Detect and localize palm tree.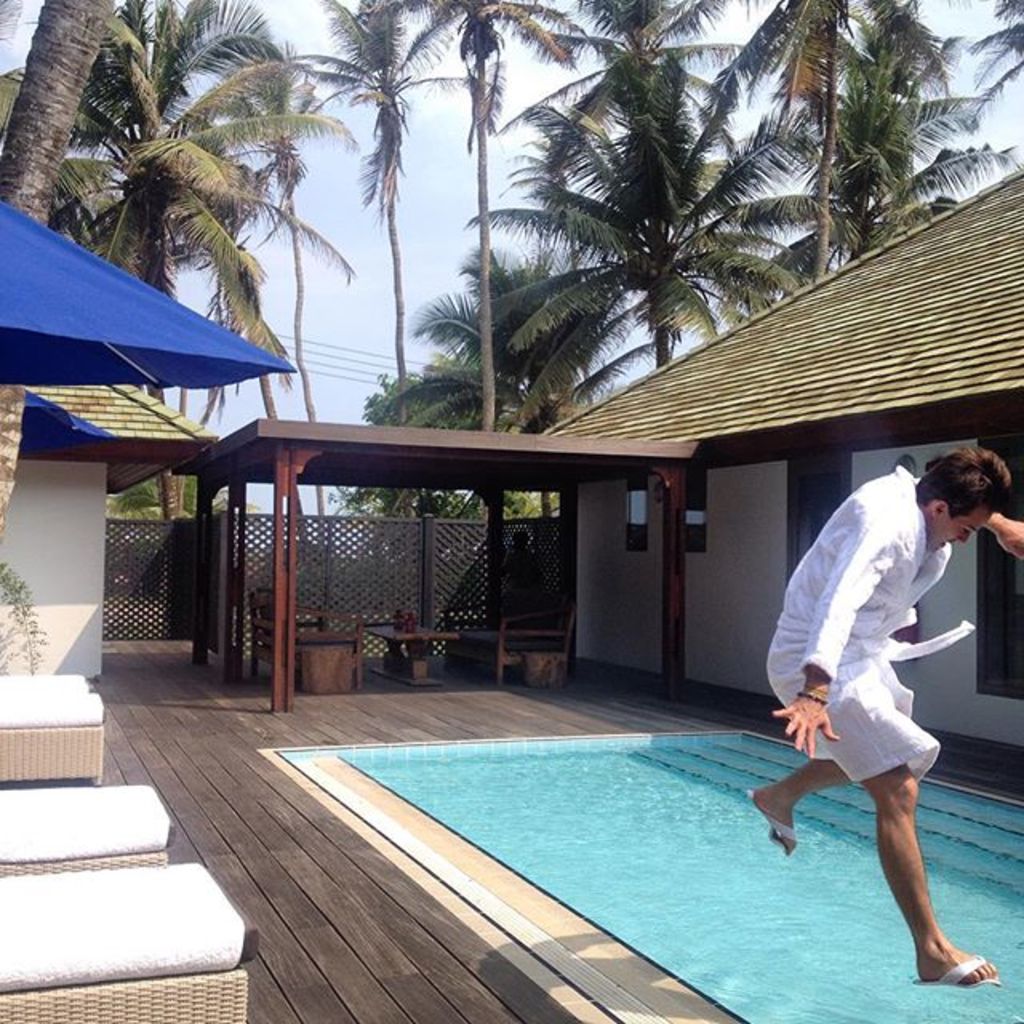
Localized at x1=454, y1=38, x2=866, y2=507.
